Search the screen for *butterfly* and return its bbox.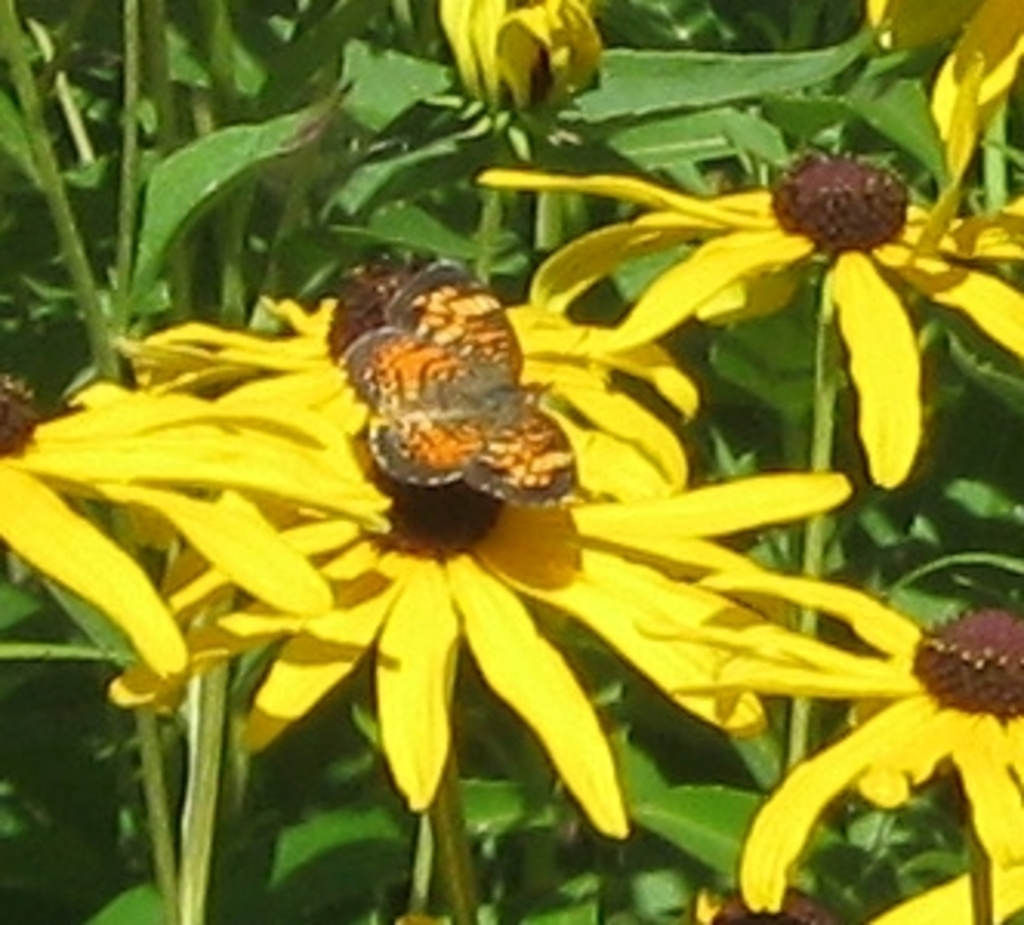
Found: 355:281:598:521.
